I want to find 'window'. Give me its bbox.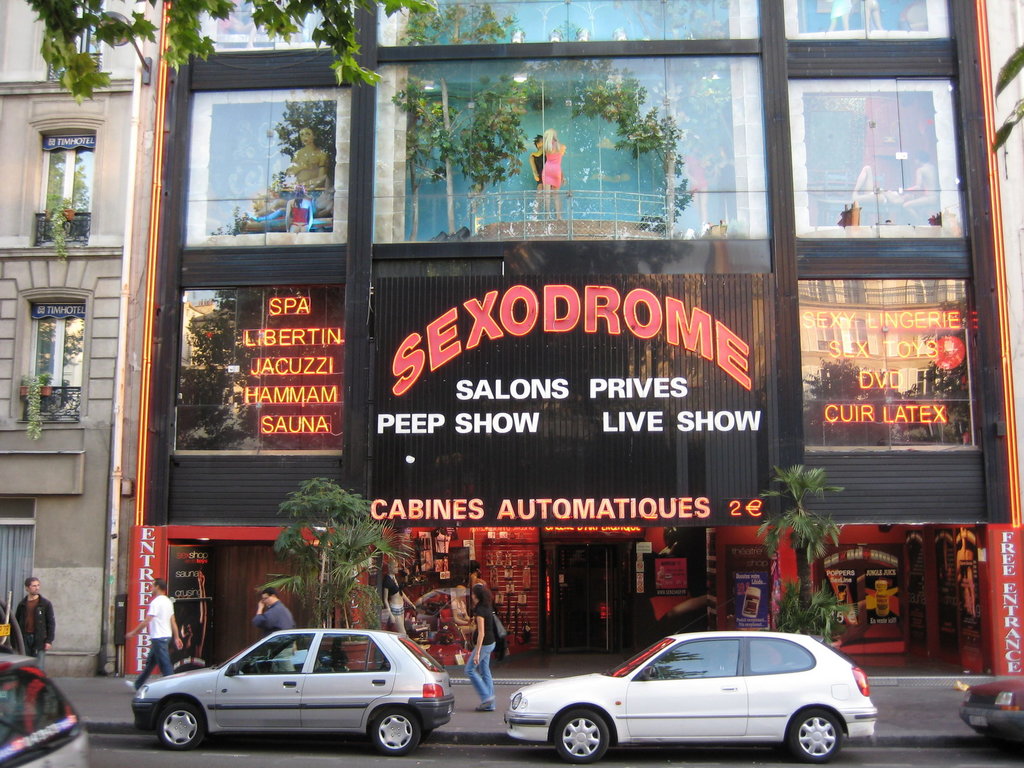
771:1:997:502.
